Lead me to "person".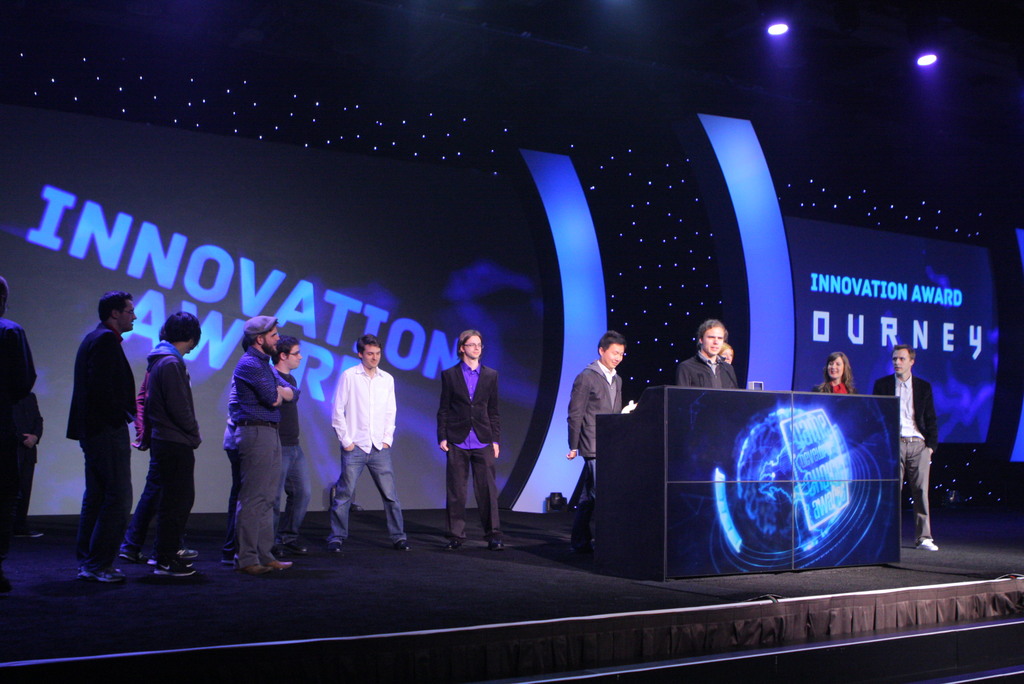
Lead to <bbox>874, 342, 940, 550</bbox>.
